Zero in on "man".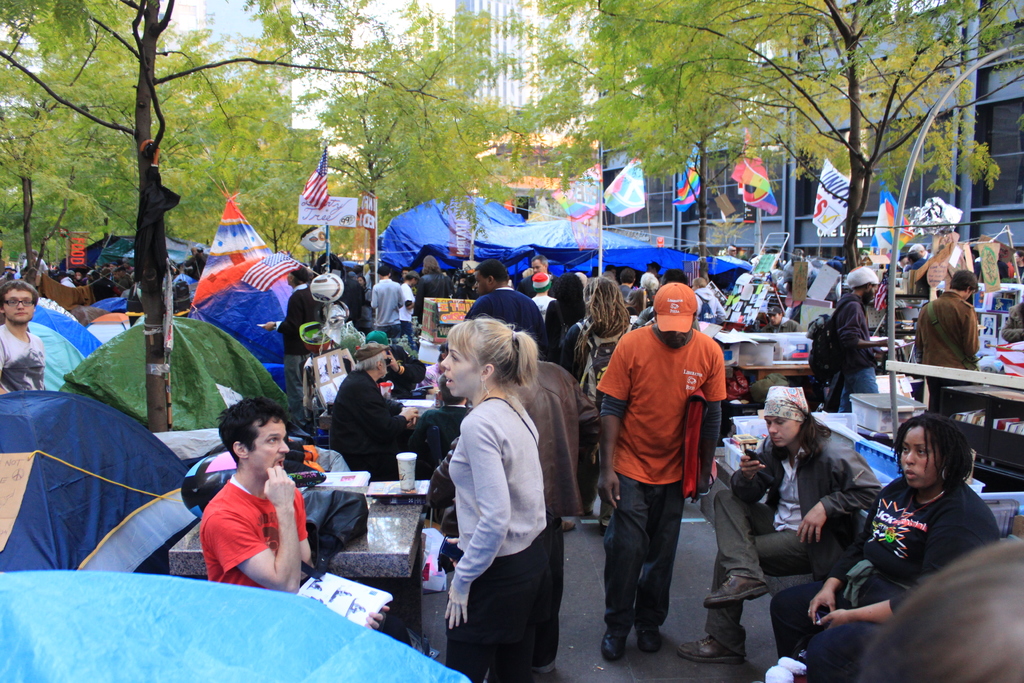
Zeroed in: 200/397/327/588.
